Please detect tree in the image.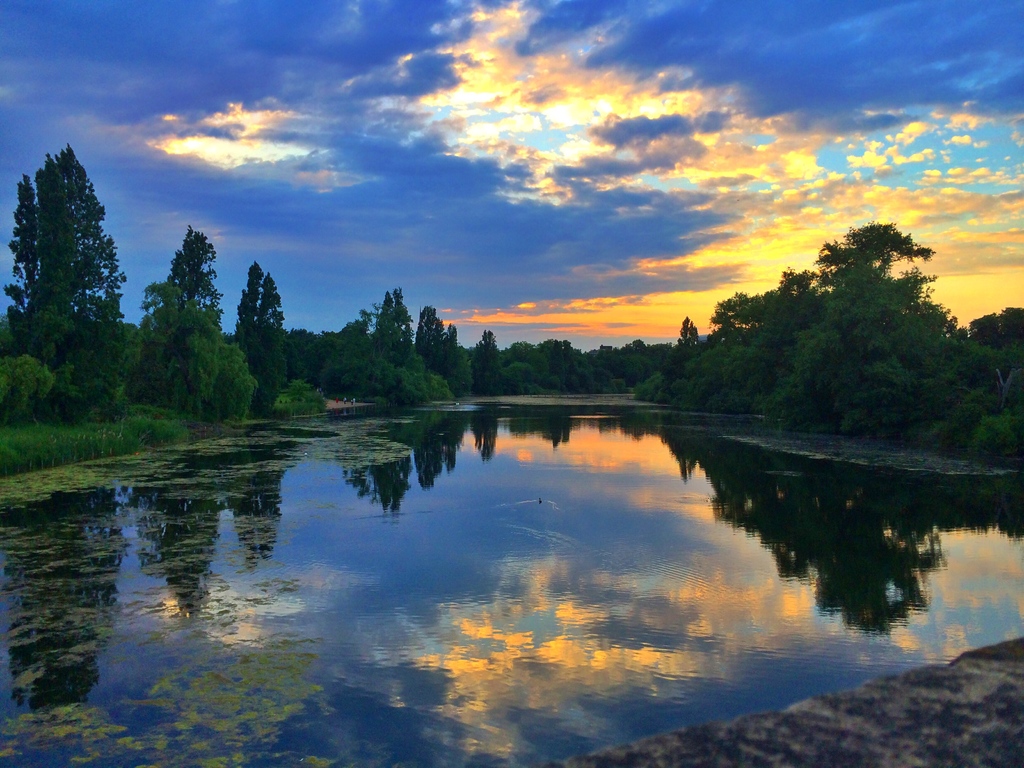
[467, 326, 509, 399].
